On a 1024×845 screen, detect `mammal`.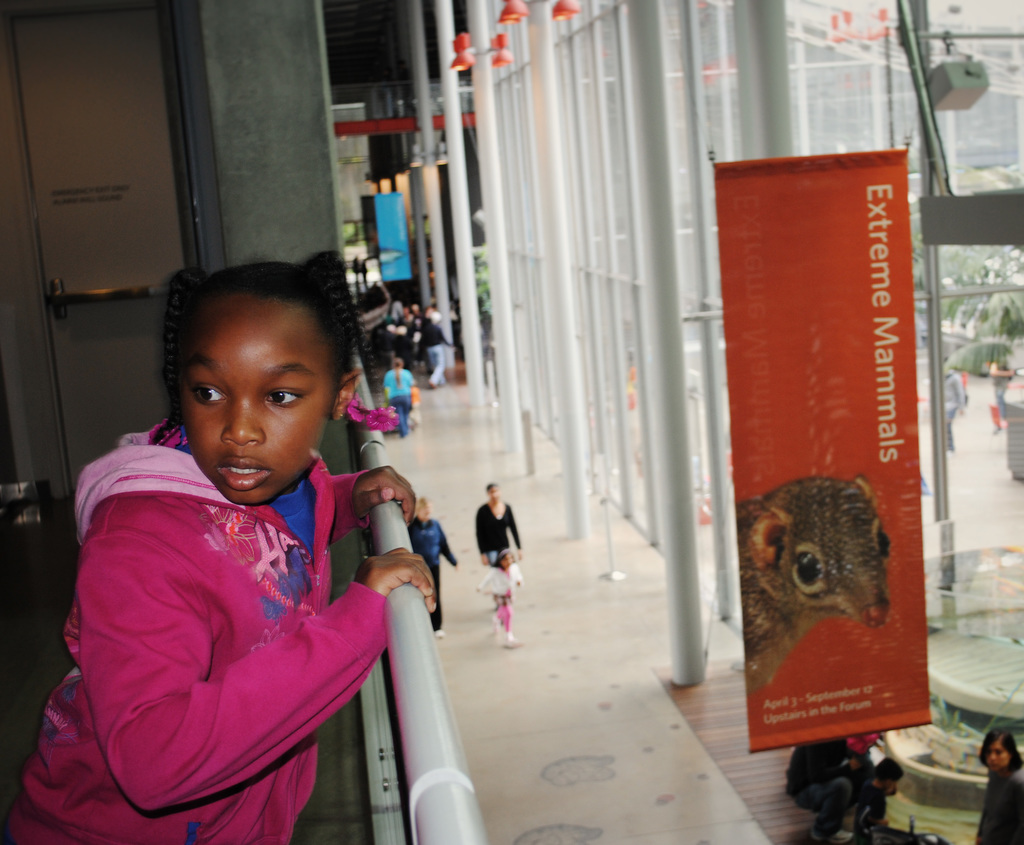
<bbox>481, 549, 529, 645</bbox>.
